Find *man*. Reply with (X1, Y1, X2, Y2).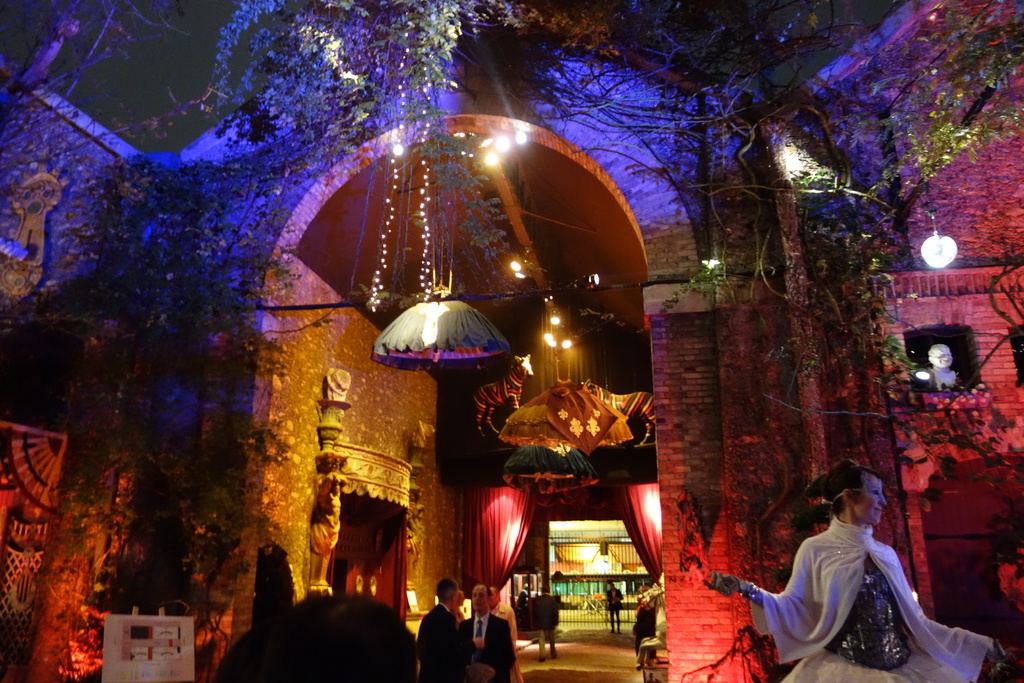
(925, 341, 959, 388).
